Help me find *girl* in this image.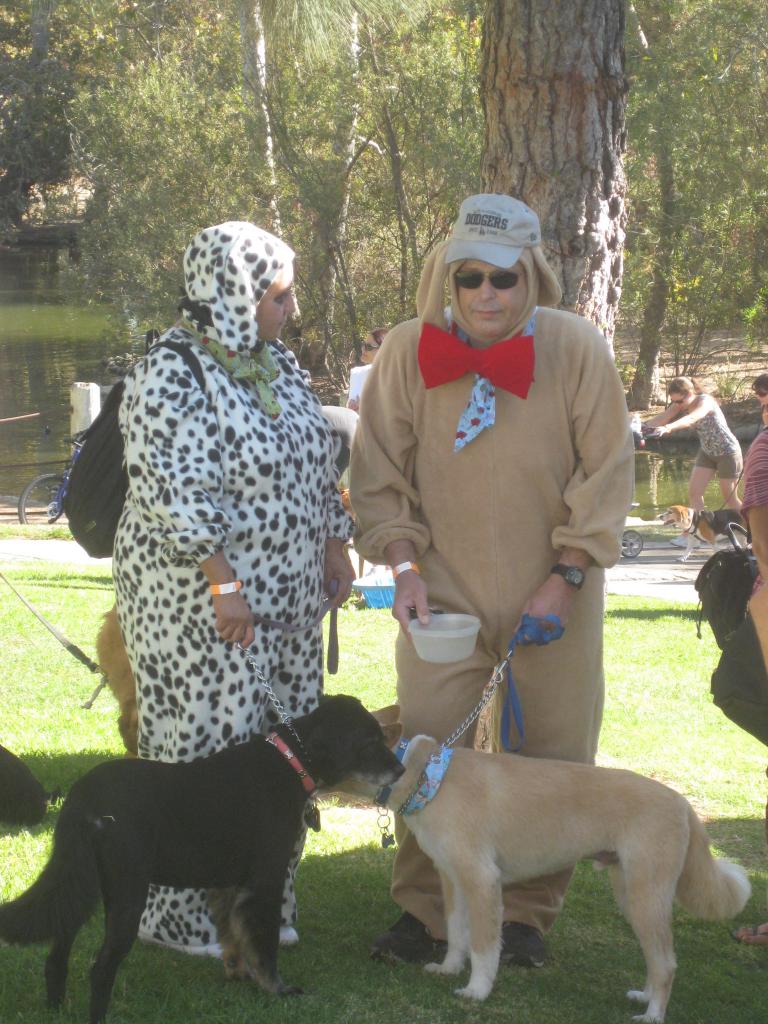
Found it: (left=115, top=216, right=348, bottom=955).
